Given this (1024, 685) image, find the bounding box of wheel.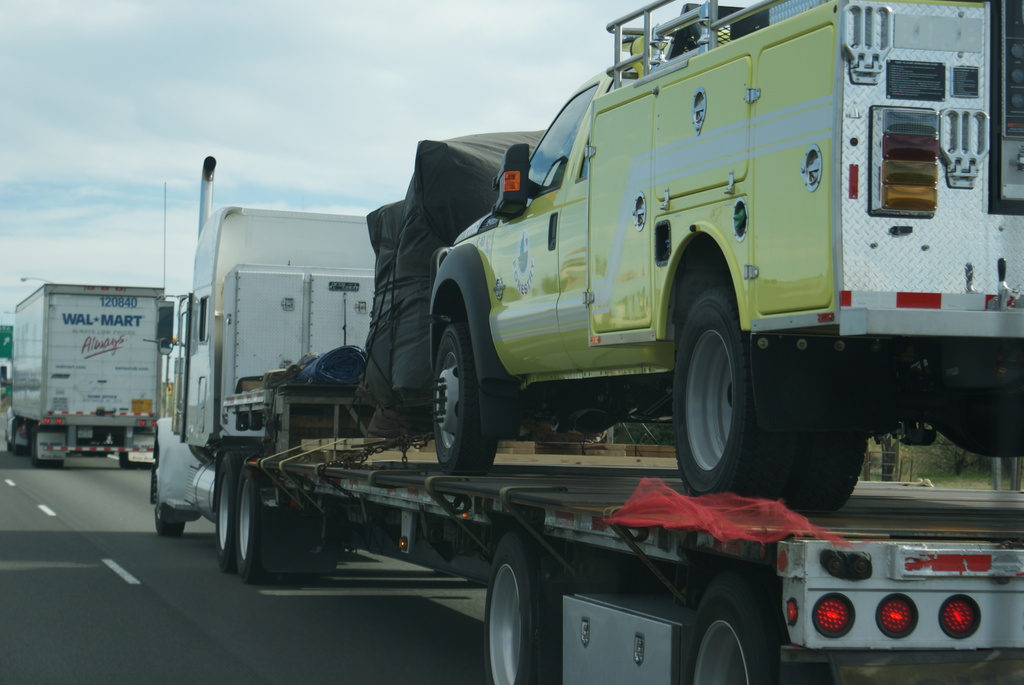
bbox(477, 534, 563, 684).
